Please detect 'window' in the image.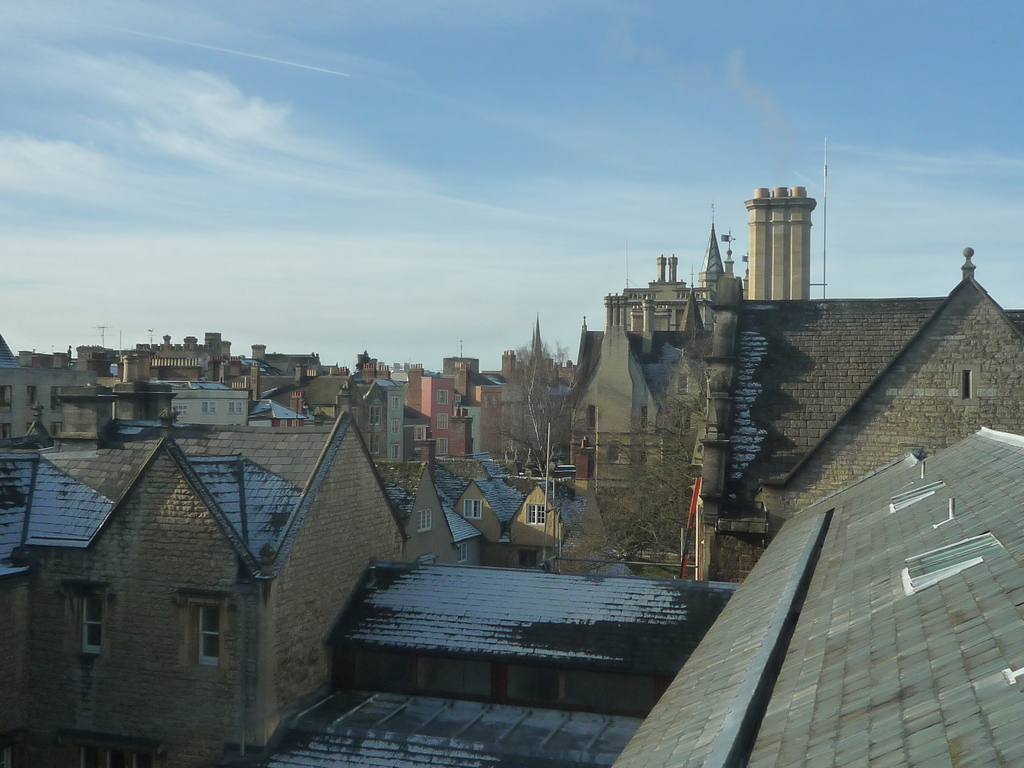
locate(367, 437, 381, 454).
